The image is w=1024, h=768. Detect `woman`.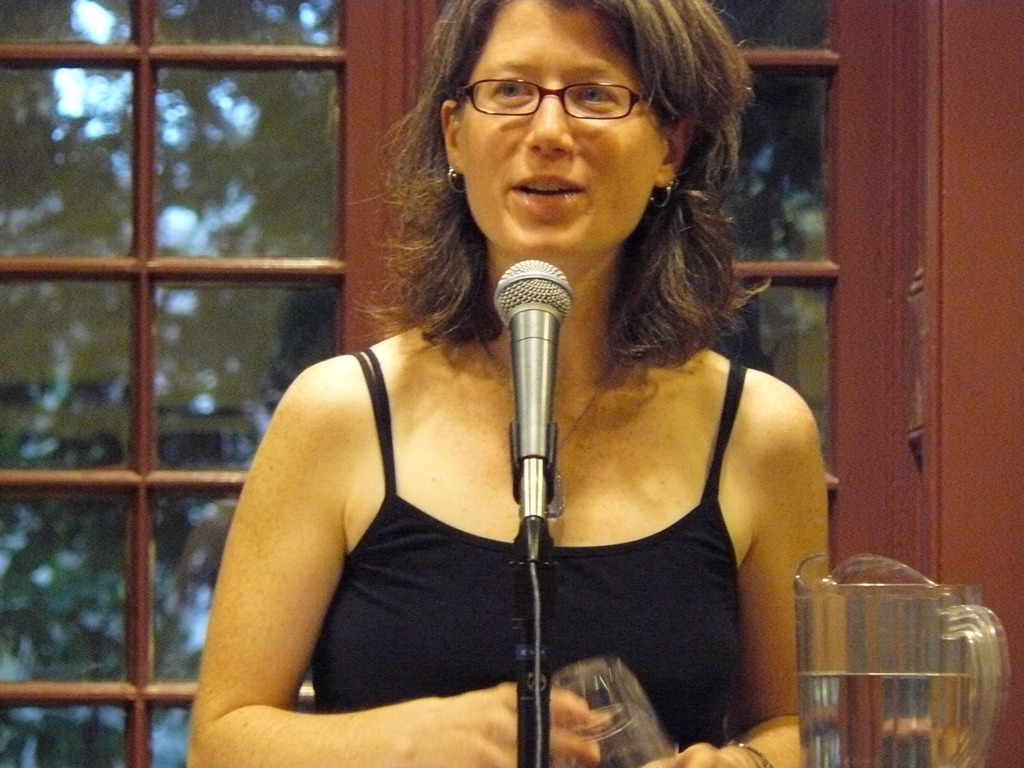
Detection: bbox(186, 20, 864, 745).
